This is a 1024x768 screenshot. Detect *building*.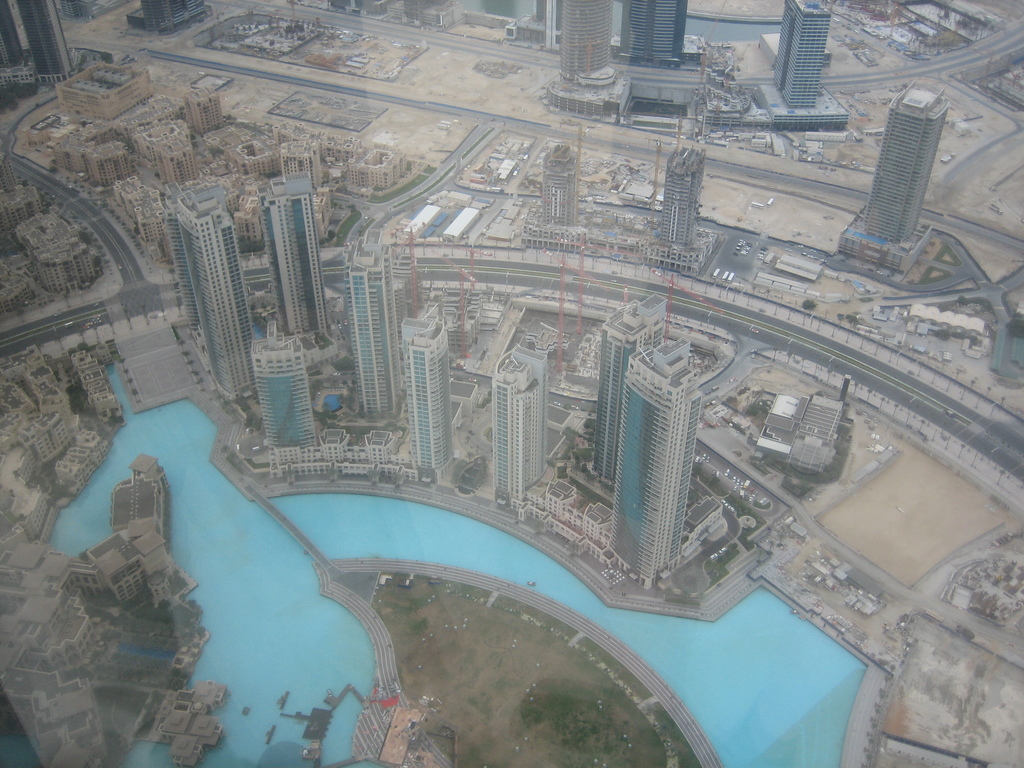
(x1=163, y1=182, x2=253, y2=405).
